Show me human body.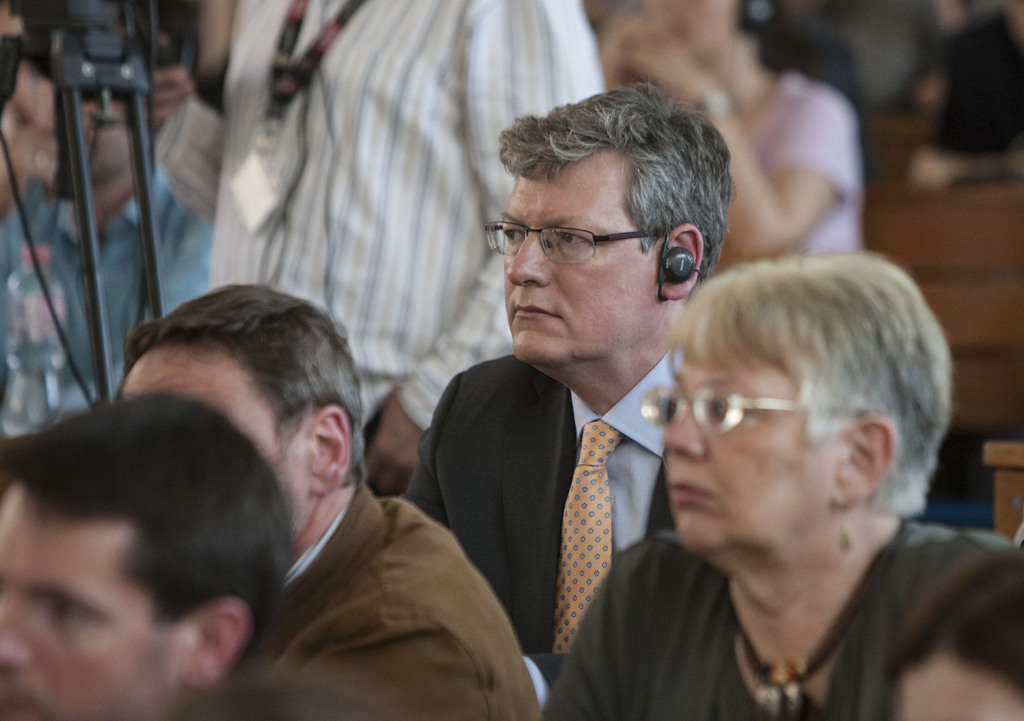
human body is here: box=[154, 0, 607, 494].
